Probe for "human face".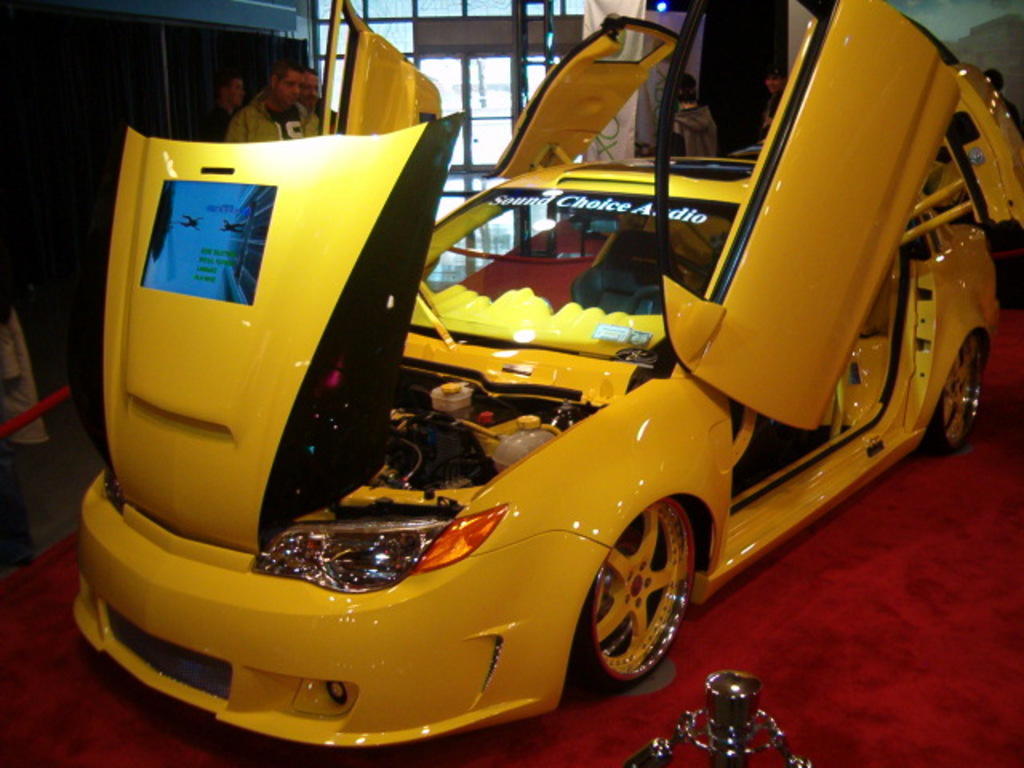
Probe result: 230:77:246:107.
